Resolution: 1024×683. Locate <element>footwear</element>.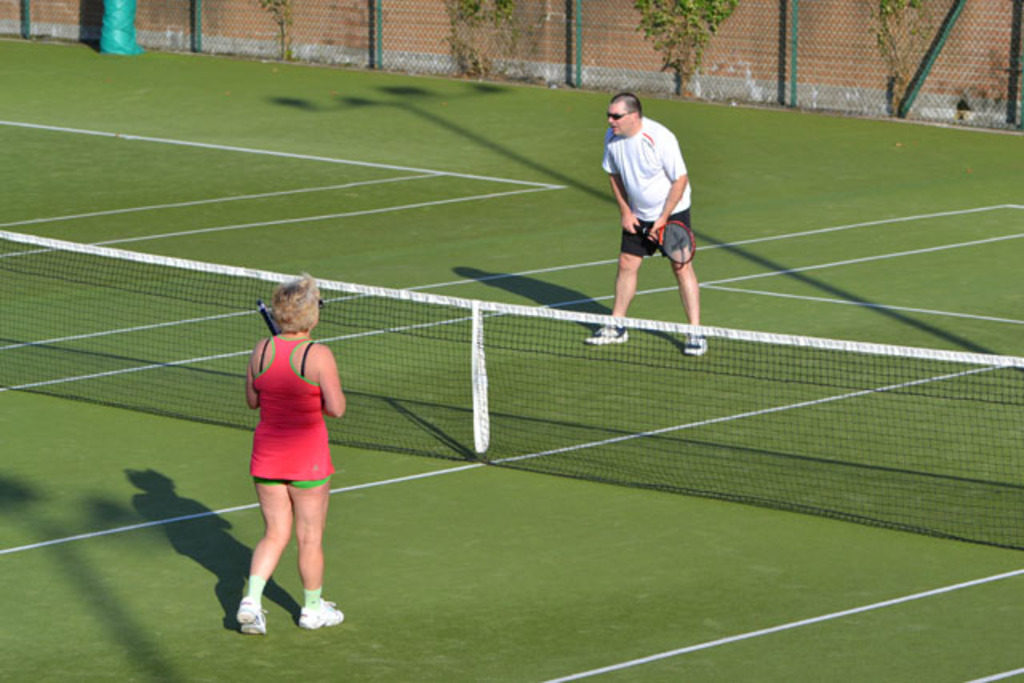
[301, 600, 342, 627].
